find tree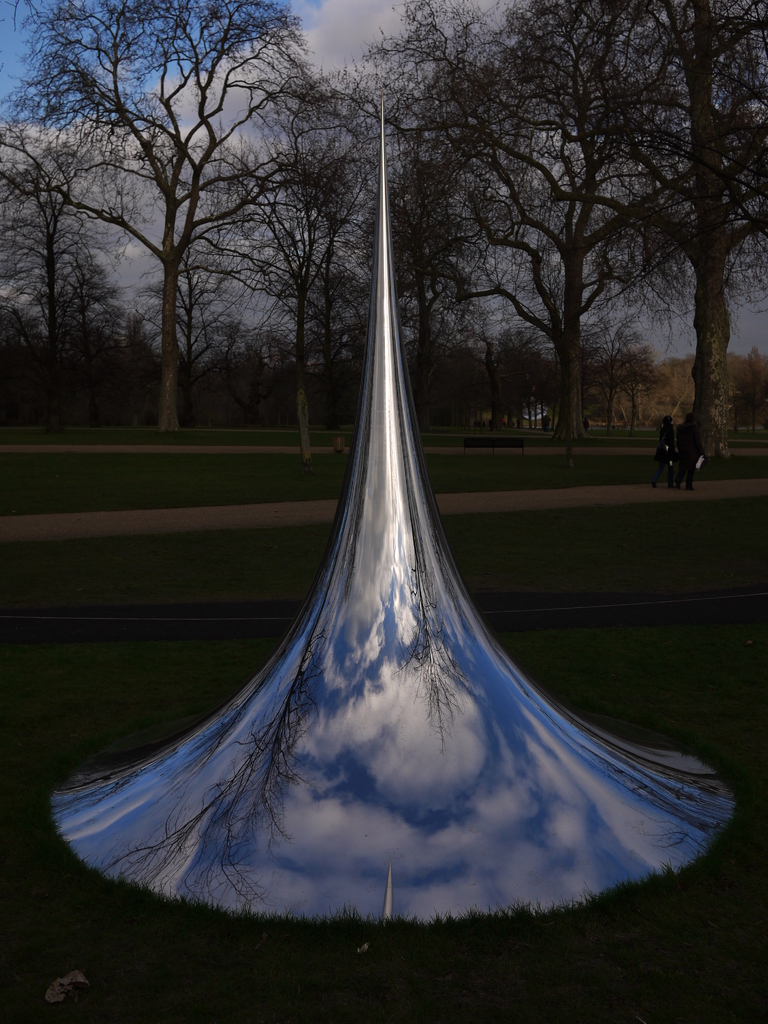
bbox=(0, 94, 131, 416)
